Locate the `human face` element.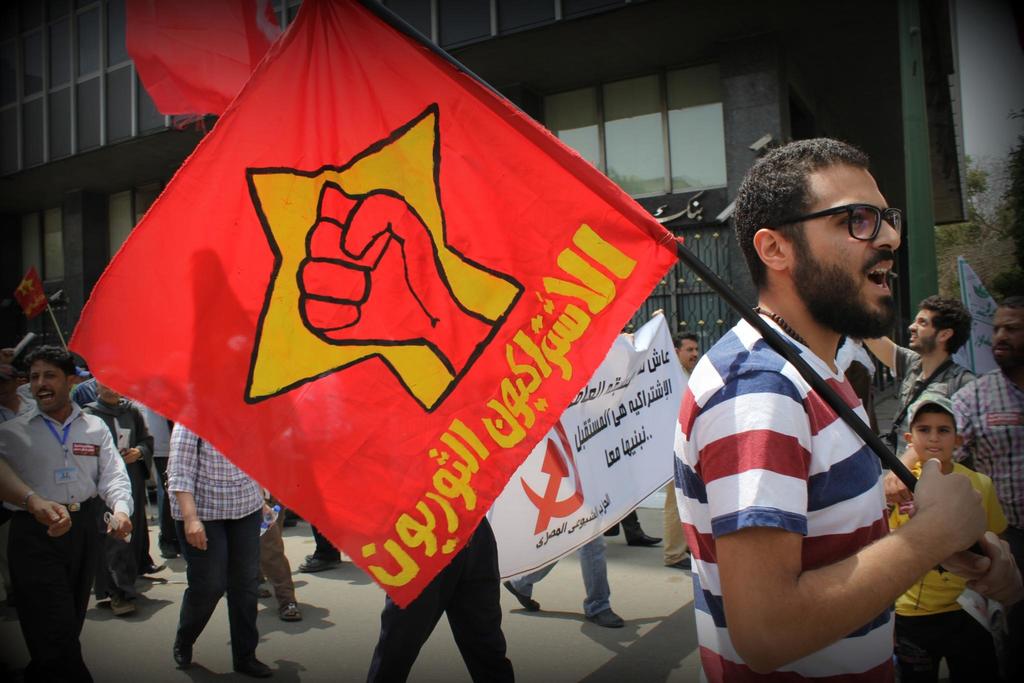
Element bbox: (990,312,1021,364).
